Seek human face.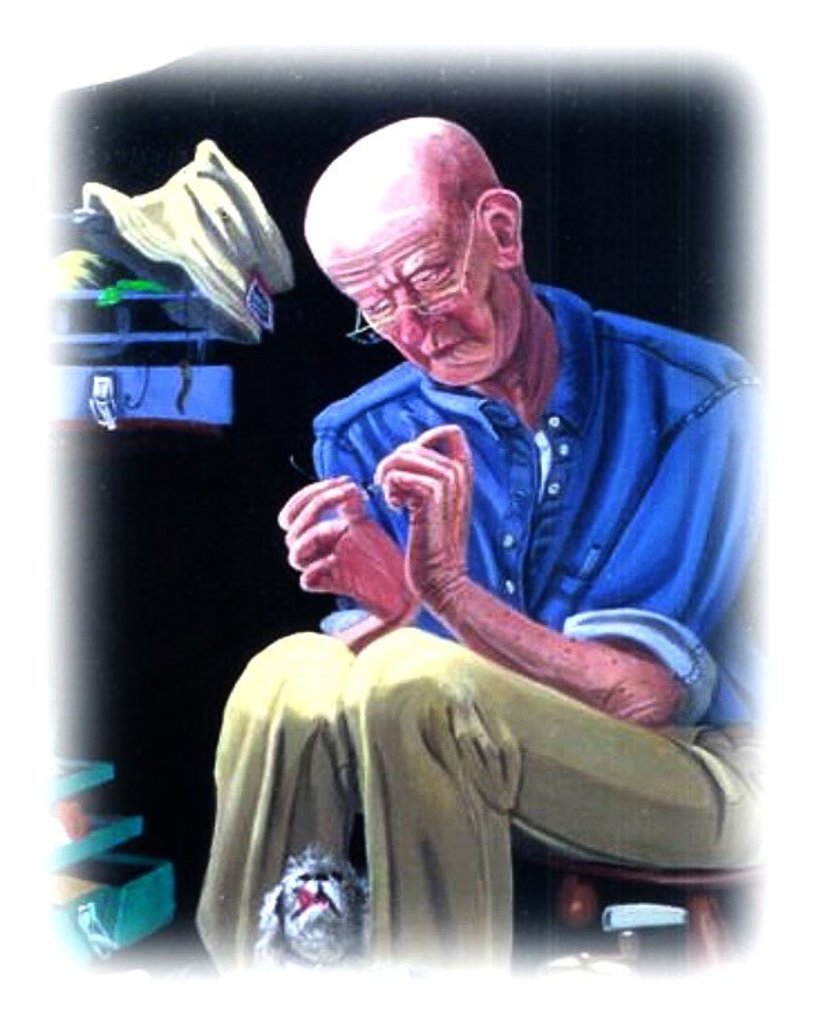
[x1=317, y1=202, x2=520, y2=388].
